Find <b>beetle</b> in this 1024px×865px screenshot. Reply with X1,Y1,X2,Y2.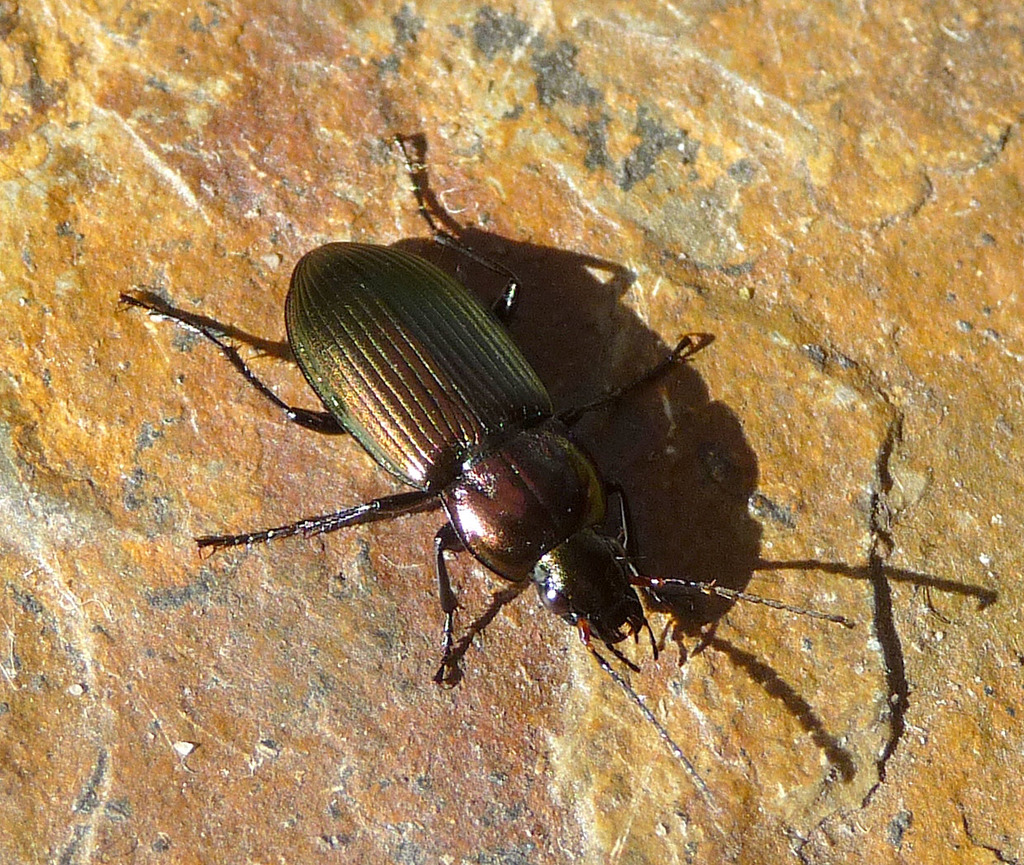
111,168,838,759.
